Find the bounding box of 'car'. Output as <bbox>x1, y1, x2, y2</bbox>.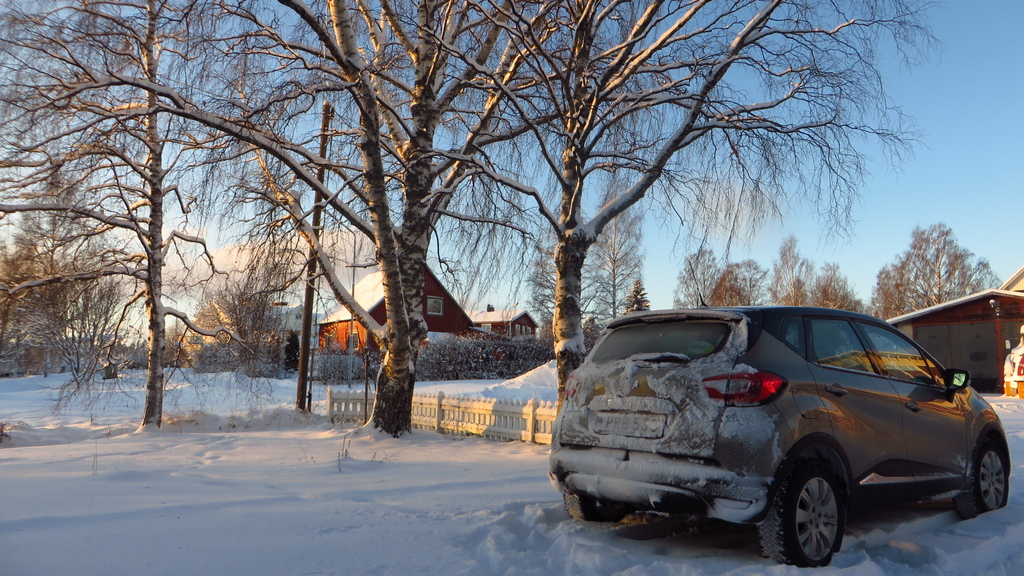
<bbox>554, 296, 996, 557</bbox>.
